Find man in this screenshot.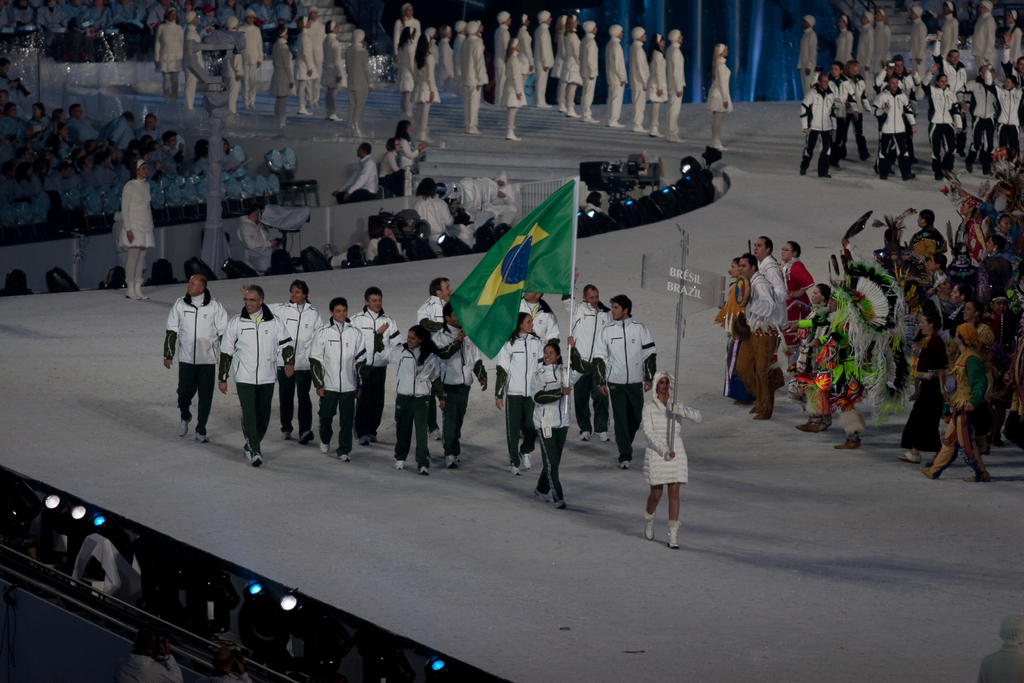
The bounding box for man is 824 60 858 164.
